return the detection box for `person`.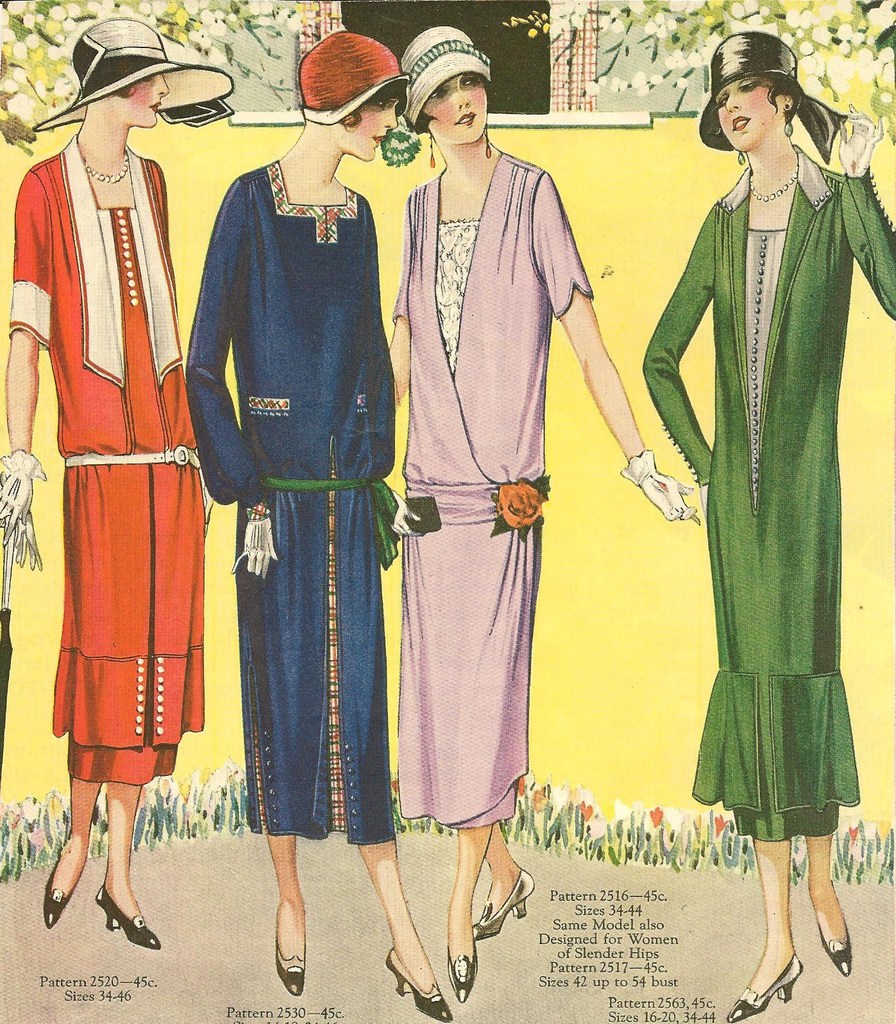
bbox=[379, 22, 703, 1000].
